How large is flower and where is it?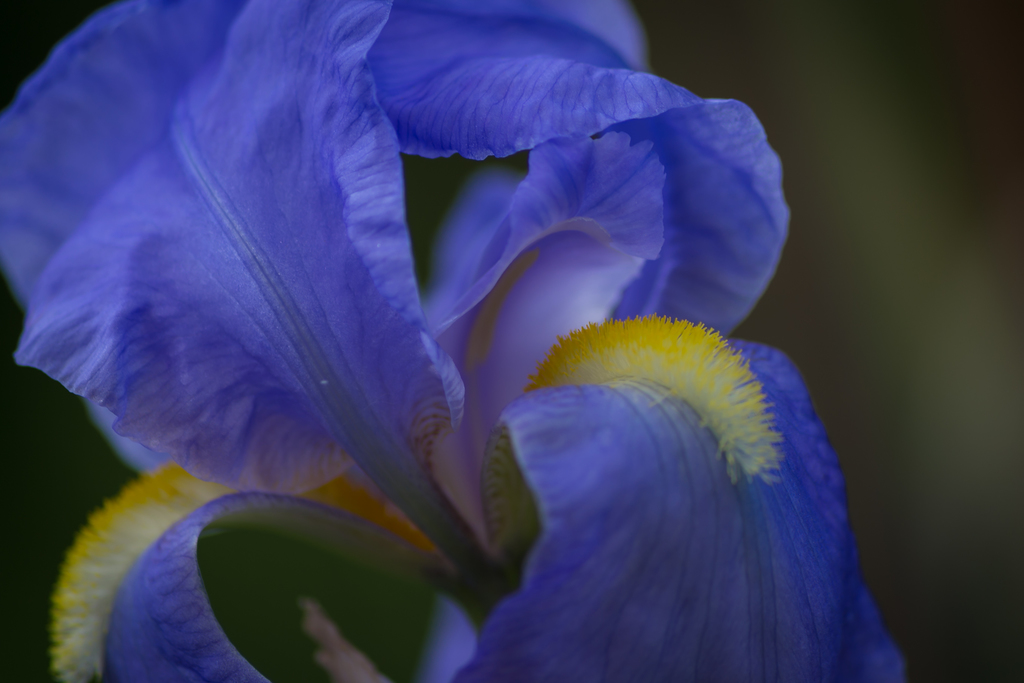
Bounding box: pyautogui.locateOnScreen(0, 19, 897, 680).
